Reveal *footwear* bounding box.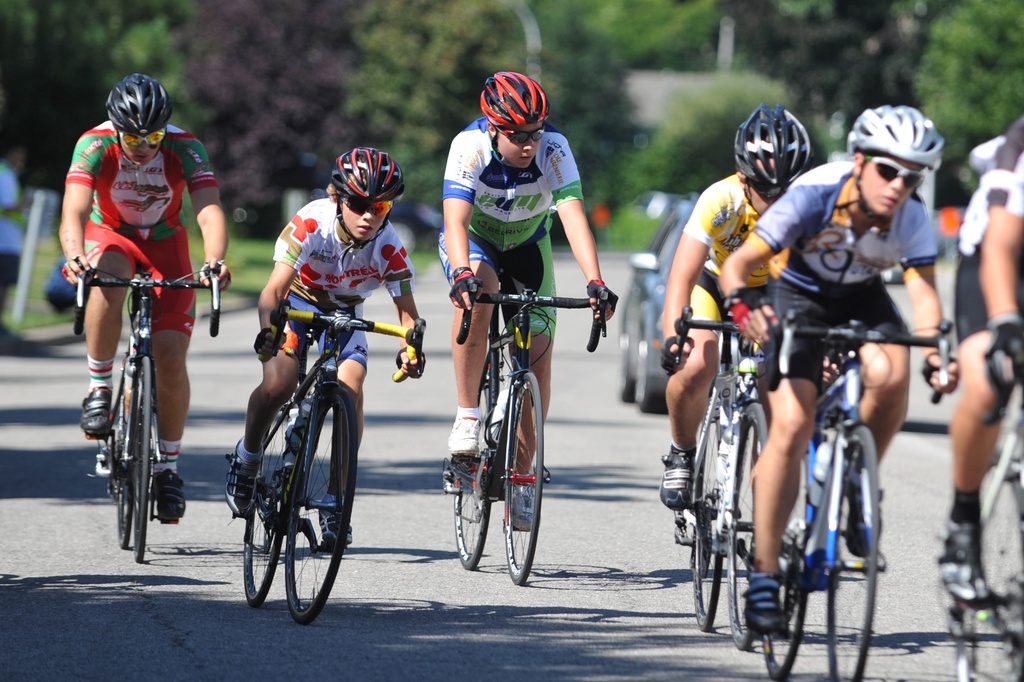
Revealed: (x1=154, y1=472, x2=189, y2=524).
